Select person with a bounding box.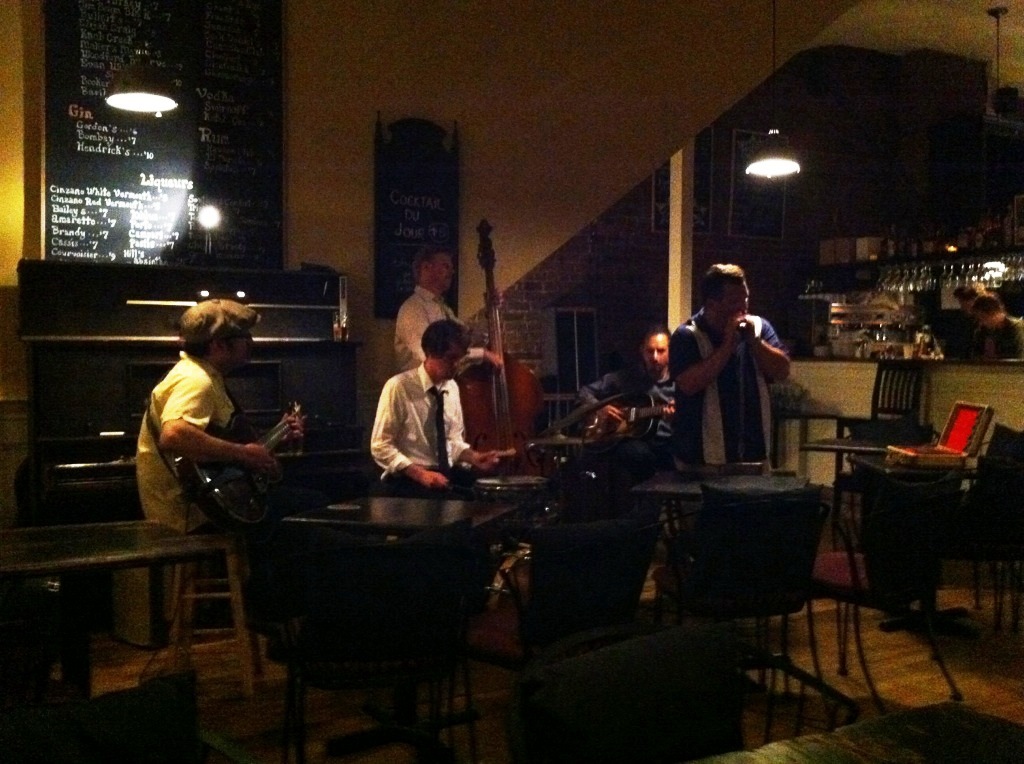
{"x1": 667, "y1": 260, "x2": 787, "y2": 475}.
